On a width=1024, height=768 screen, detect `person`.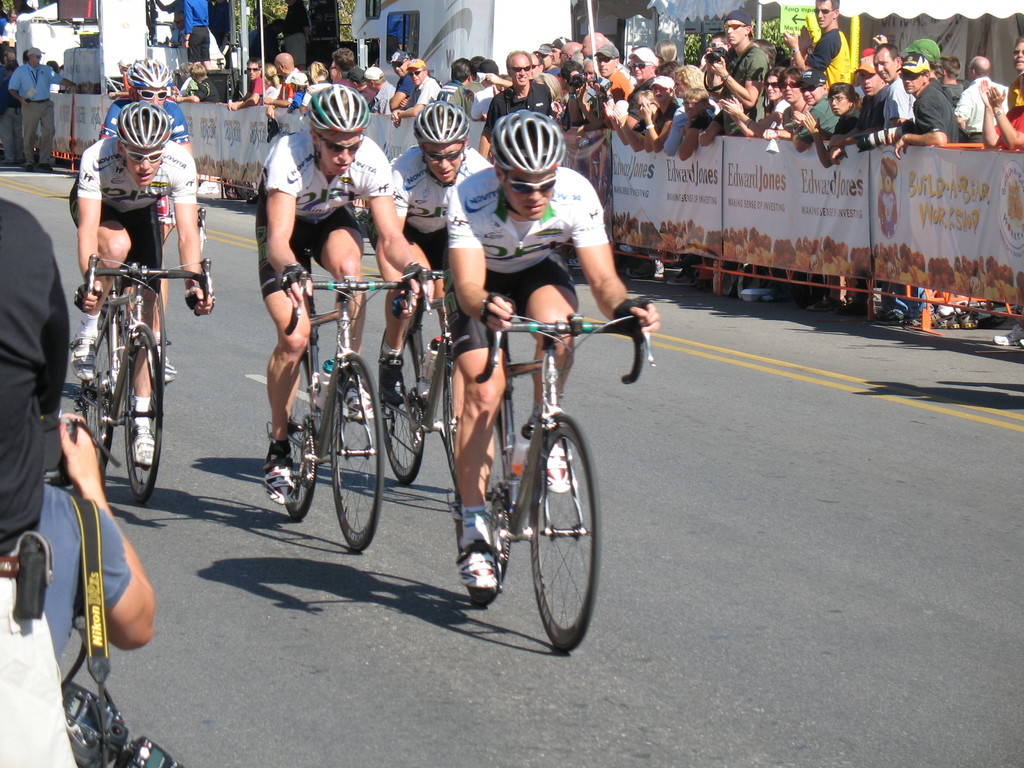
{"x1": 477, "y1": 47, "x2": 559, "y2": 168}.
